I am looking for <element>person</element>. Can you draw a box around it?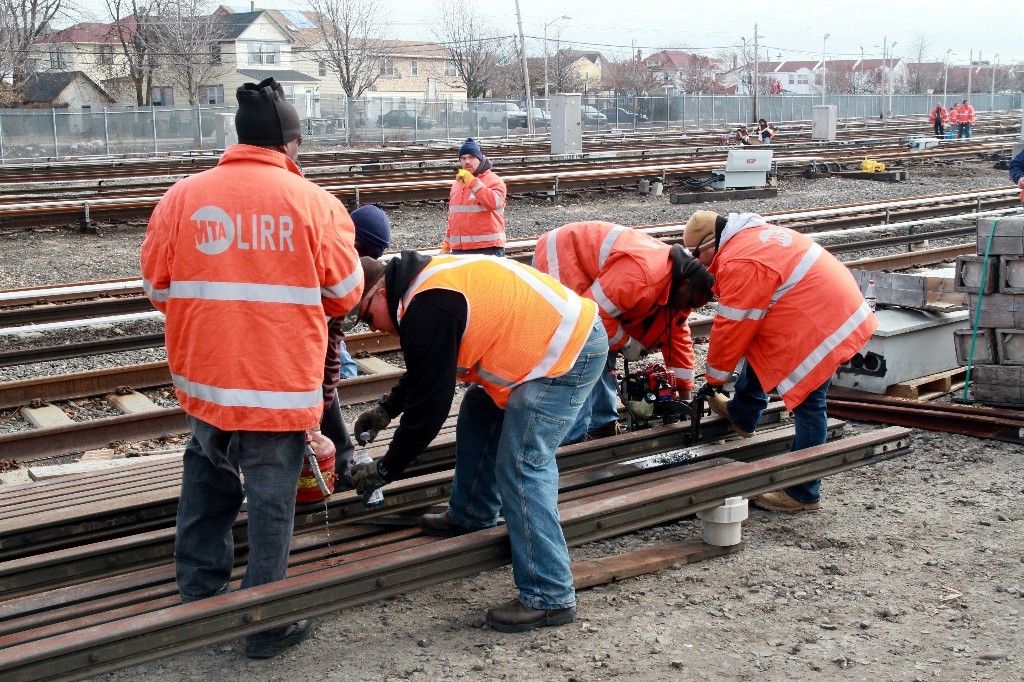
Sure, the bounding box is Rect(314, 201, 392, 483).
